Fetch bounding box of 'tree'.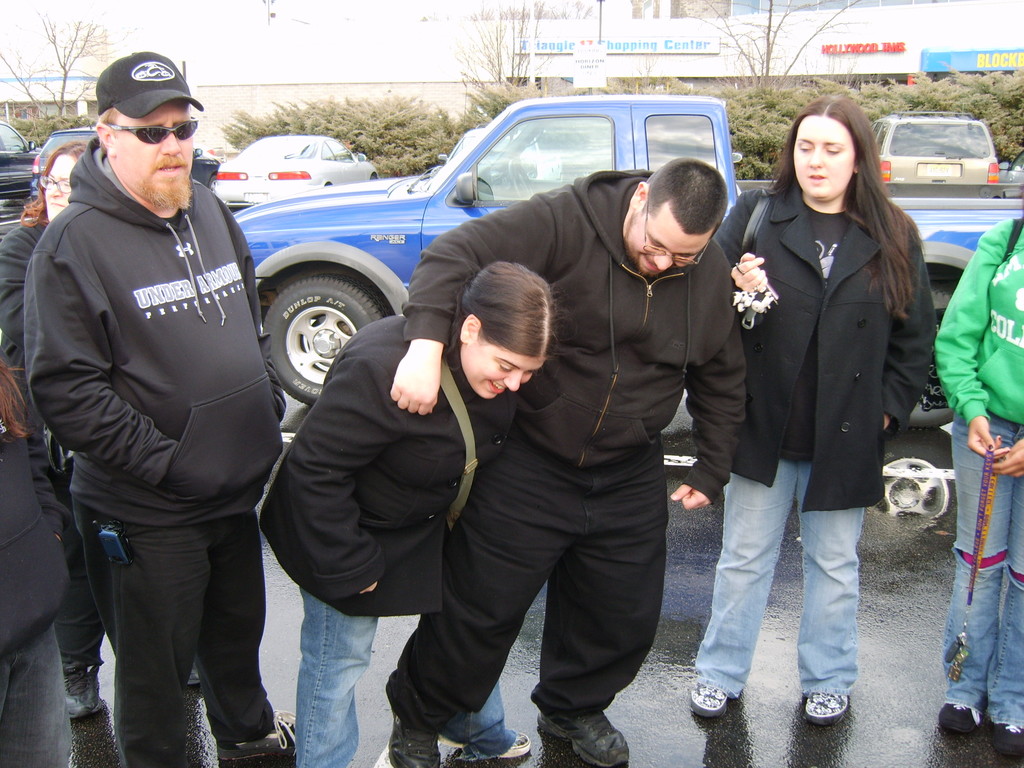
Bbox: x1=459 y1=0 x2=562 y2=91.
